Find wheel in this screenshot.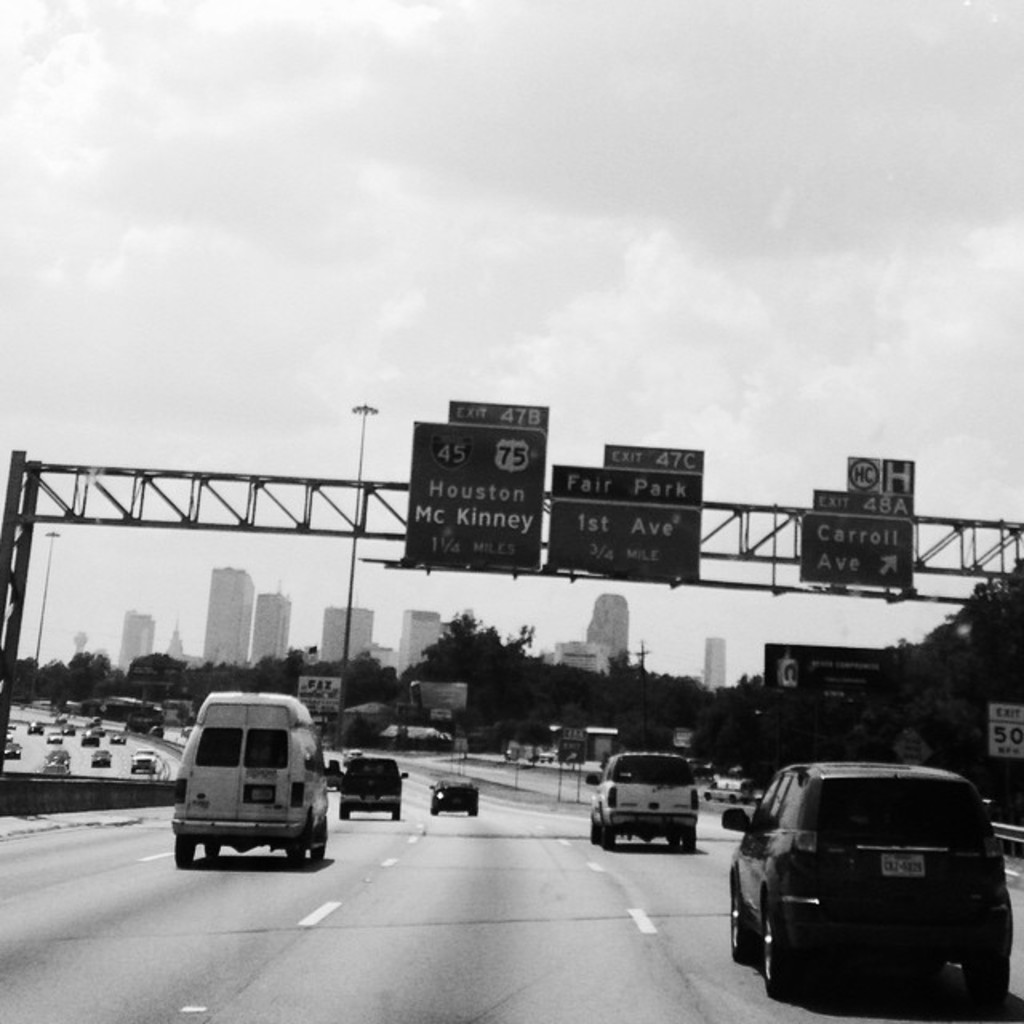
The bounding box for wheel is {"left": 203, "top": 843, "right": 224, "bottom": 858}.
